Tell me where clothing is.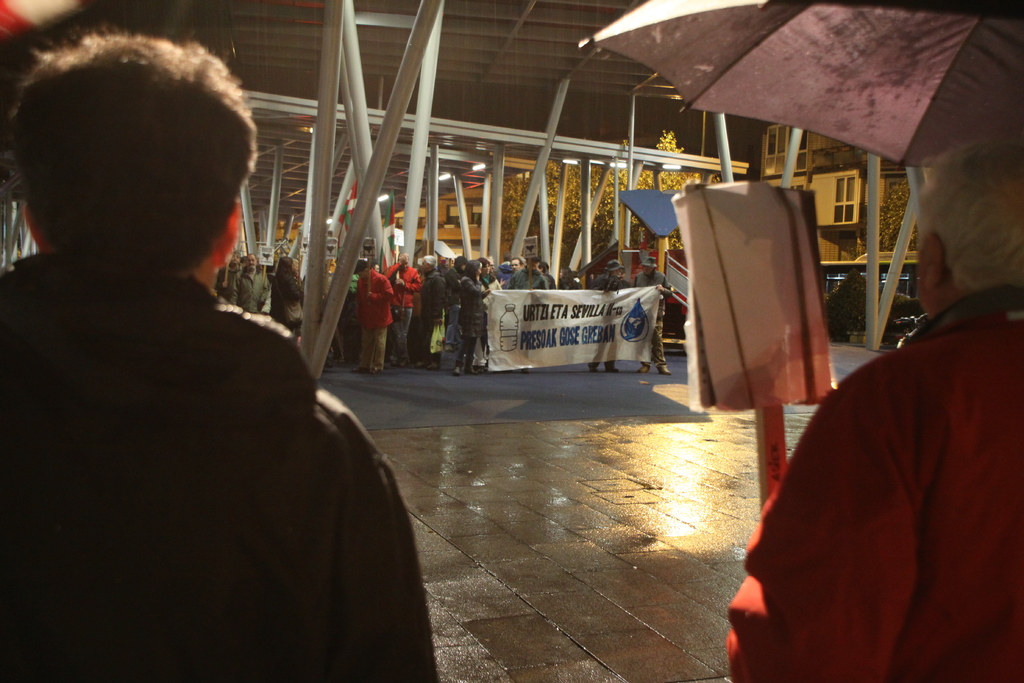
clothing is at [28,185,402,682].
